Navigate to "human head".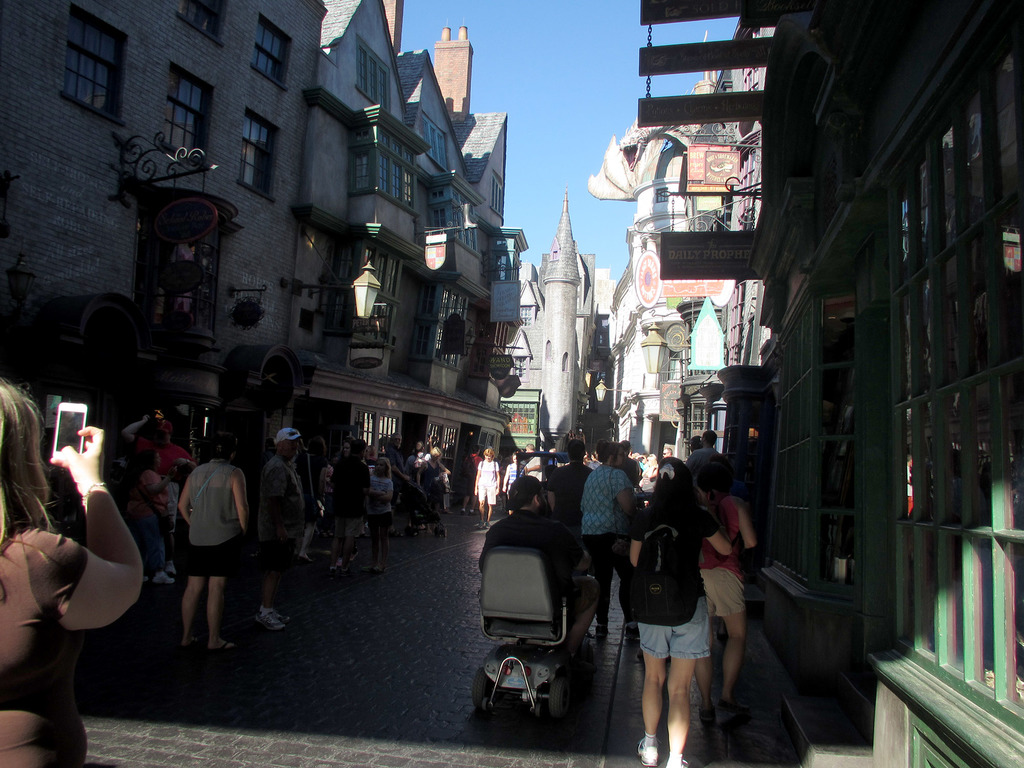
Navigation target: 660:447:671:459.
